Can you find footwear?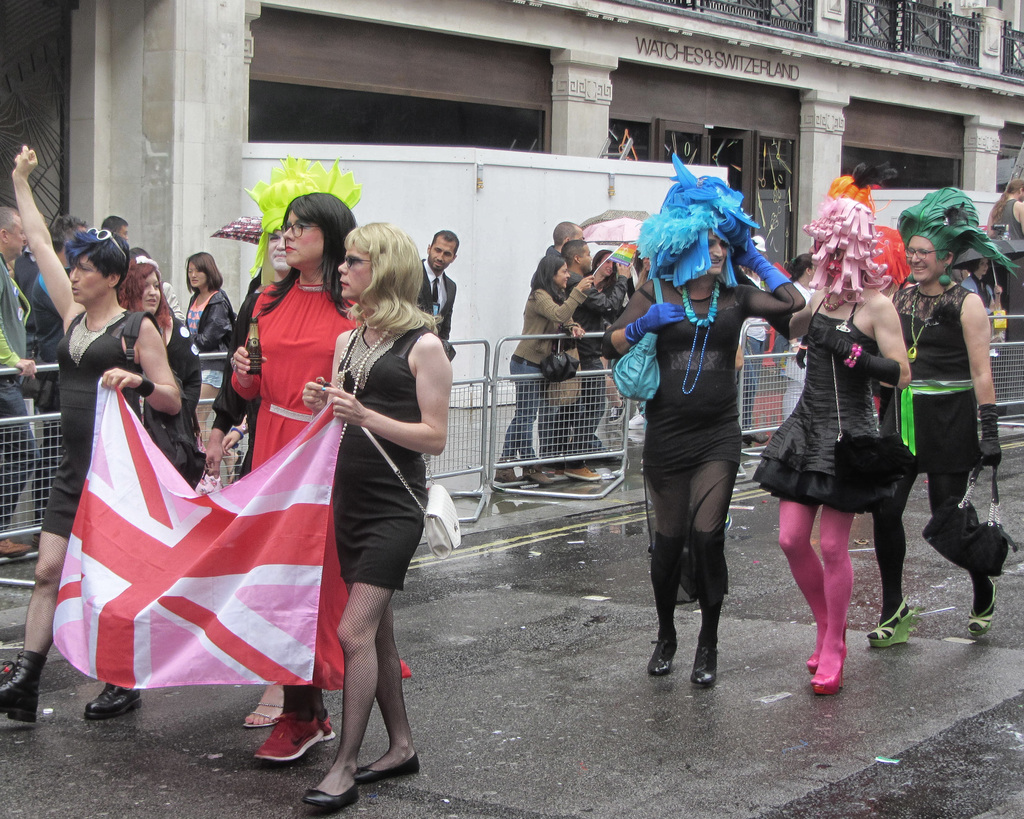
Yes, bounding box: bbox(648, 628, 682, 674).
